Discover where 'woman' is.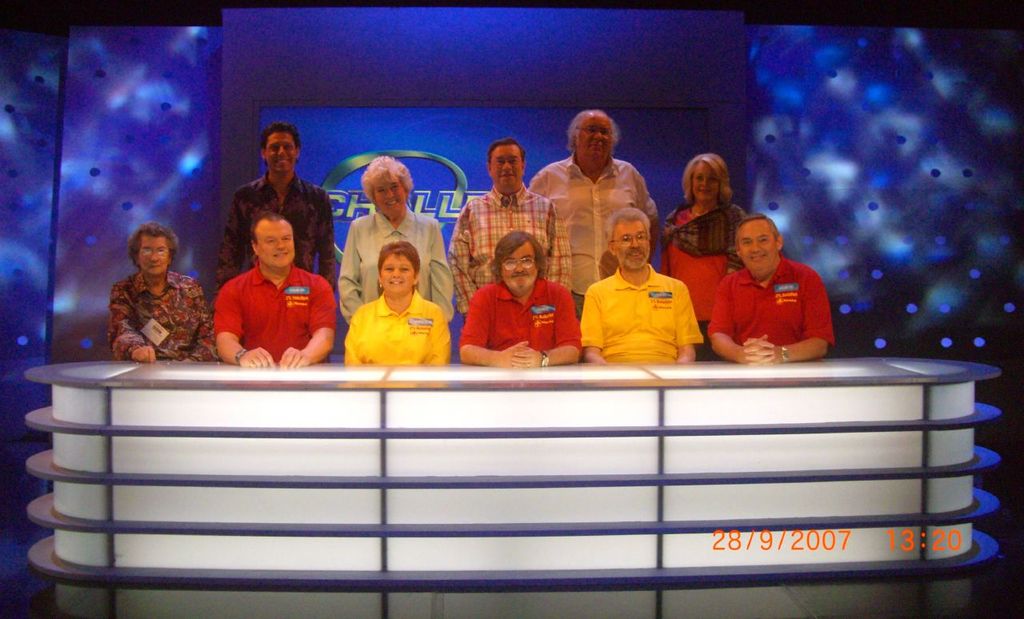
Discovered at crop(340, 239, 452, 365).
